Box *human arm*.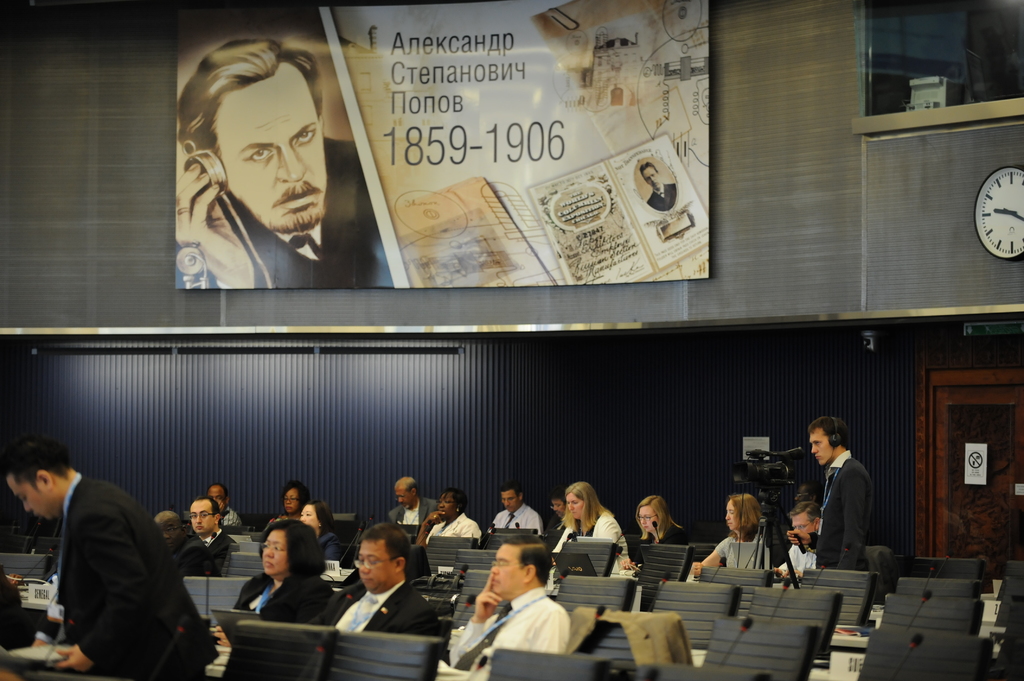
618/555/637/571.
